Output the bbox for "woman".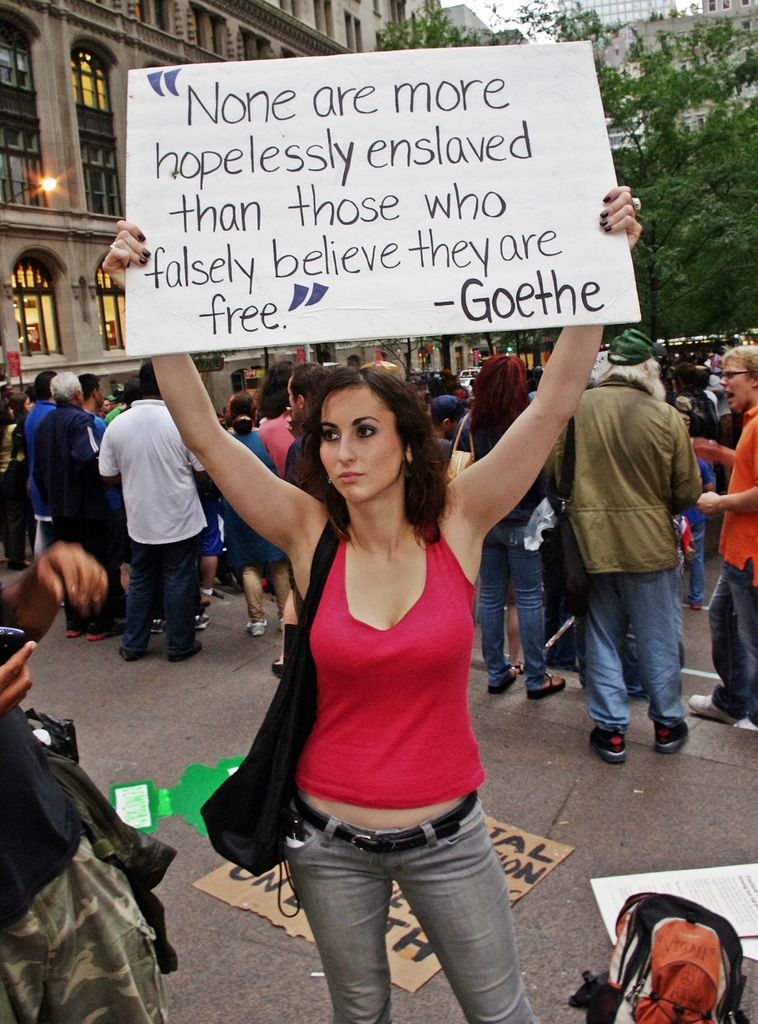
{"x1": 457, "y1": 353, "x2": 581, "y2": 706}.
